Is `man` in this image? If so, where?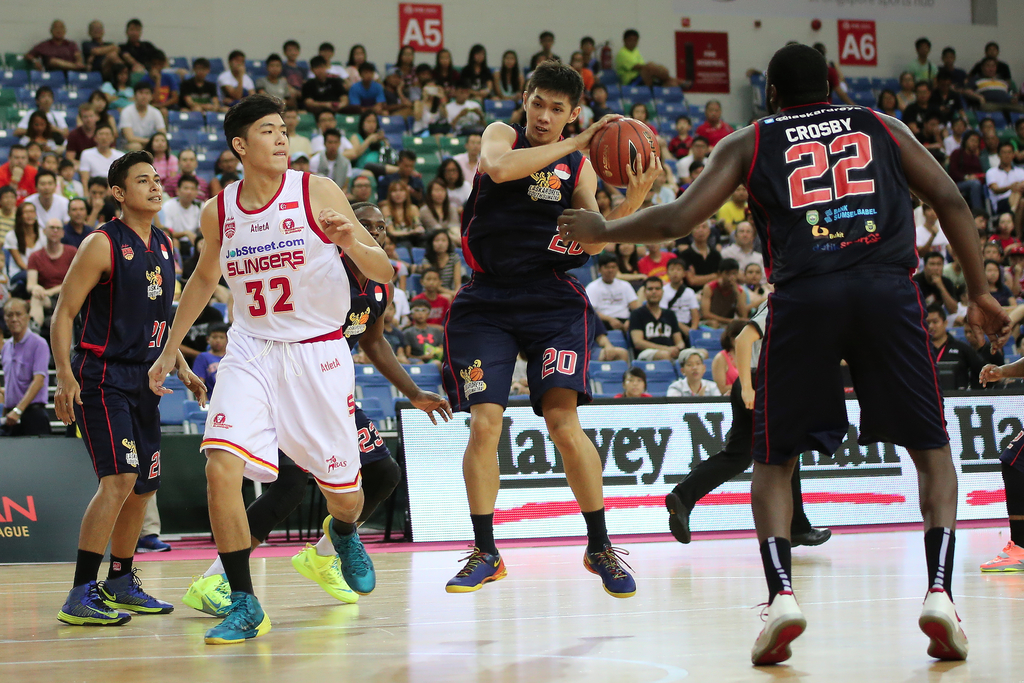
Yes, at [x1=61, y1=200, x2=94, y2=239].
